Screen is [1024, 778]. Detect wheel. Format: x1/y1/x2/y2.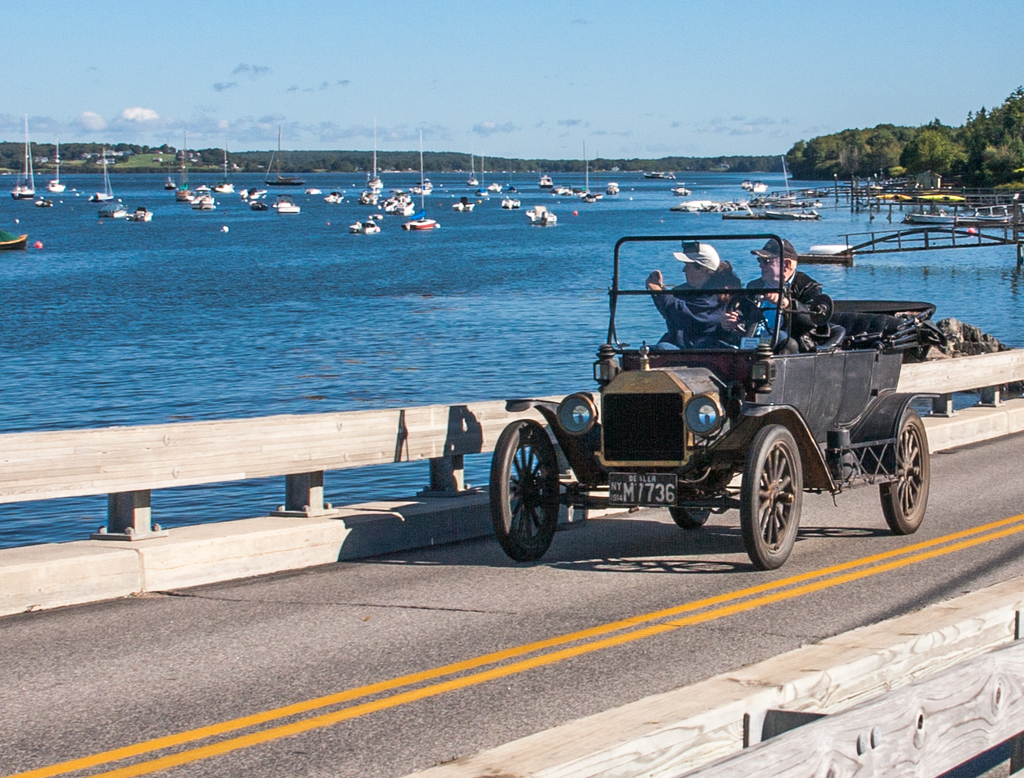
728/290/792/336.
